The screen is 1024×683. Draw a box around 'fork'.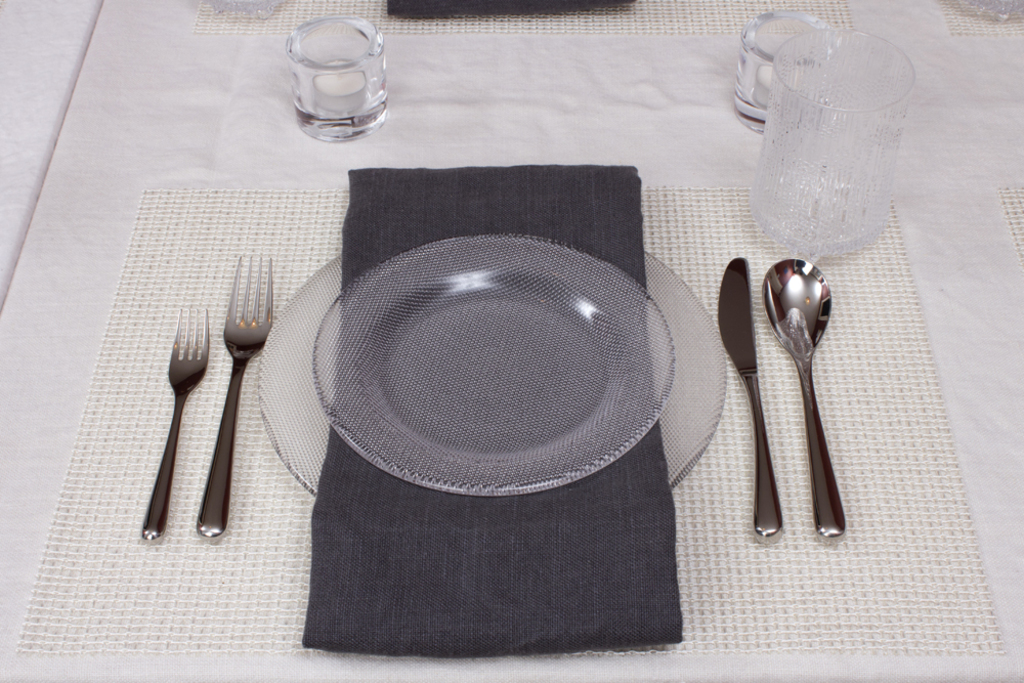
139, 308, 209, 540.
